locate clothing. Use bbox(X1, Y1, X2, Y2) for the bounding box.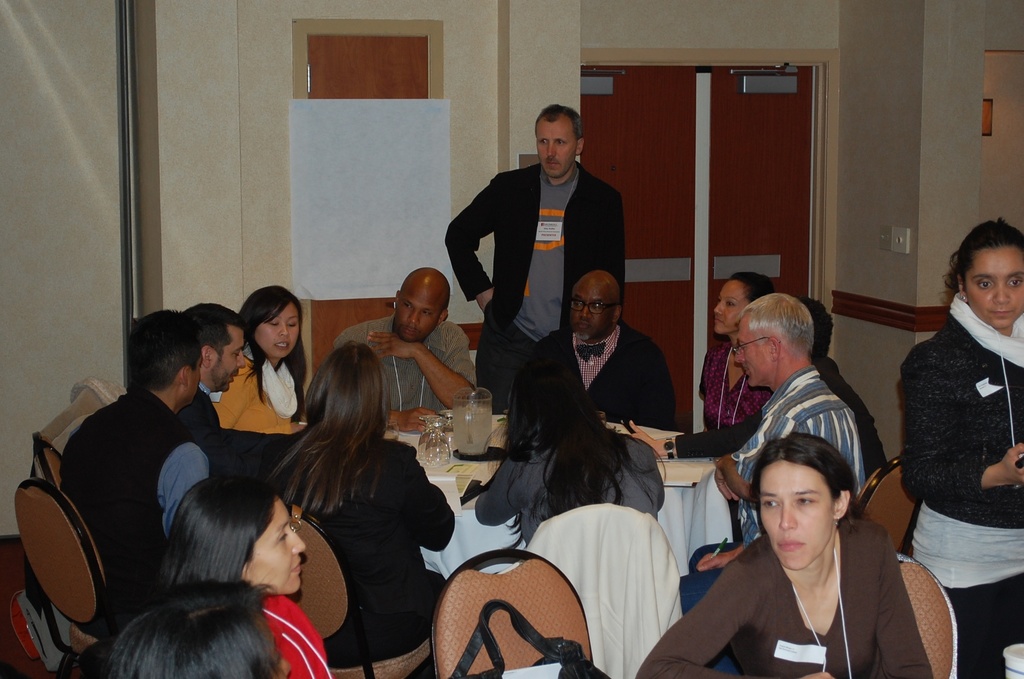
bbox(332, 318, 481, 413).
